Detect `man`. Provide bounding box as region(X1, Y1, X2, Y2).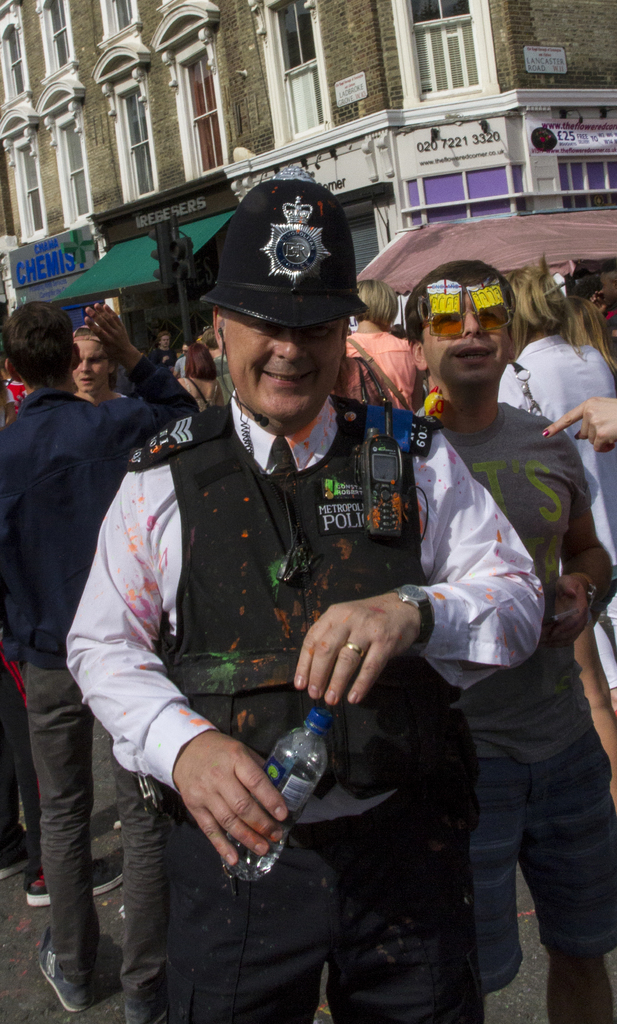
region(589, 259, 616, 344).
